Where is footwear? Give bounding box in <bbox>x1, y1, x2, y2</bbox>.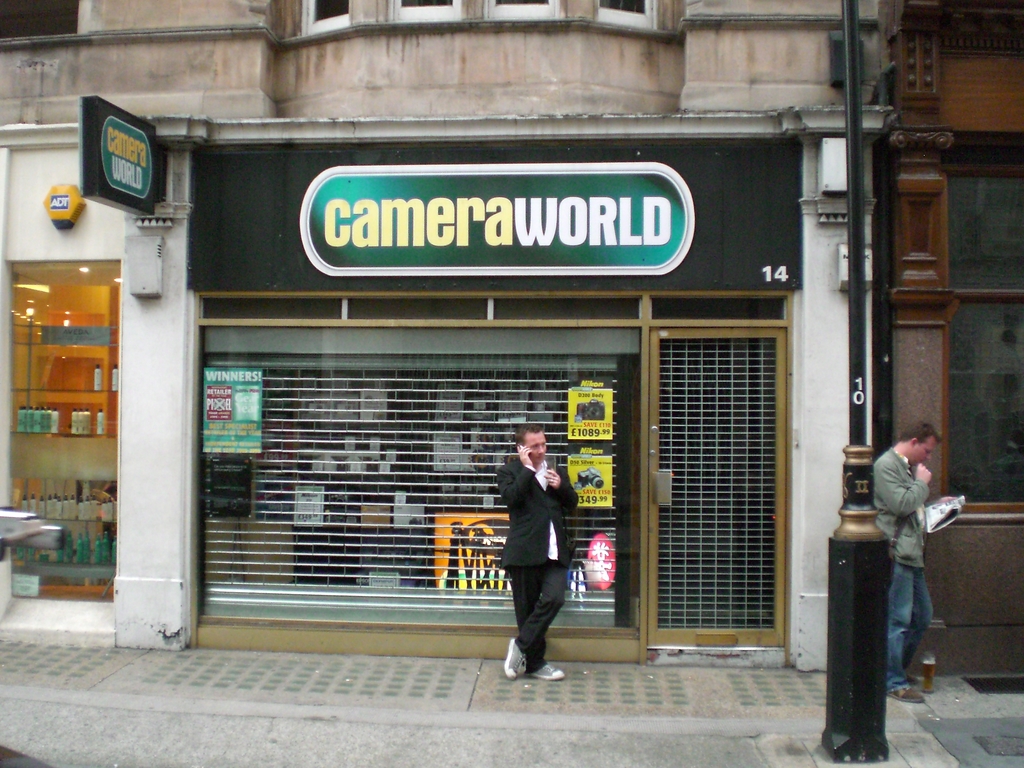
<bbox>528, 662, 563, 682</bbox>.
